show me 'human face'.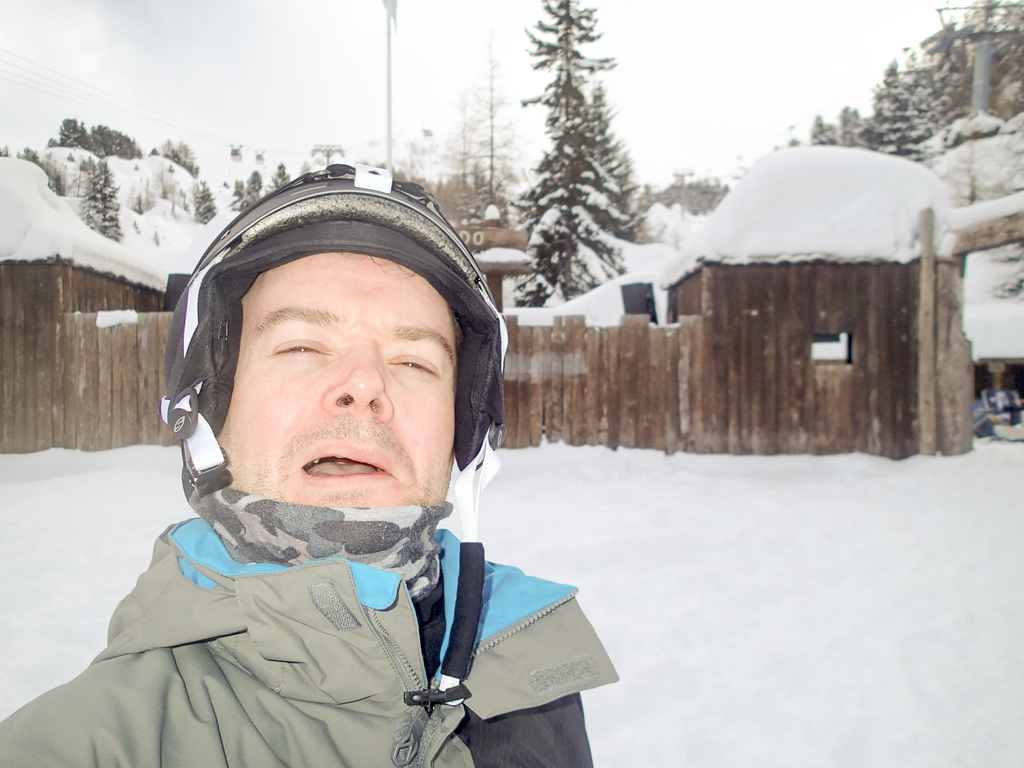
'human face' is here: select_region(216, 252, 463, 513).
